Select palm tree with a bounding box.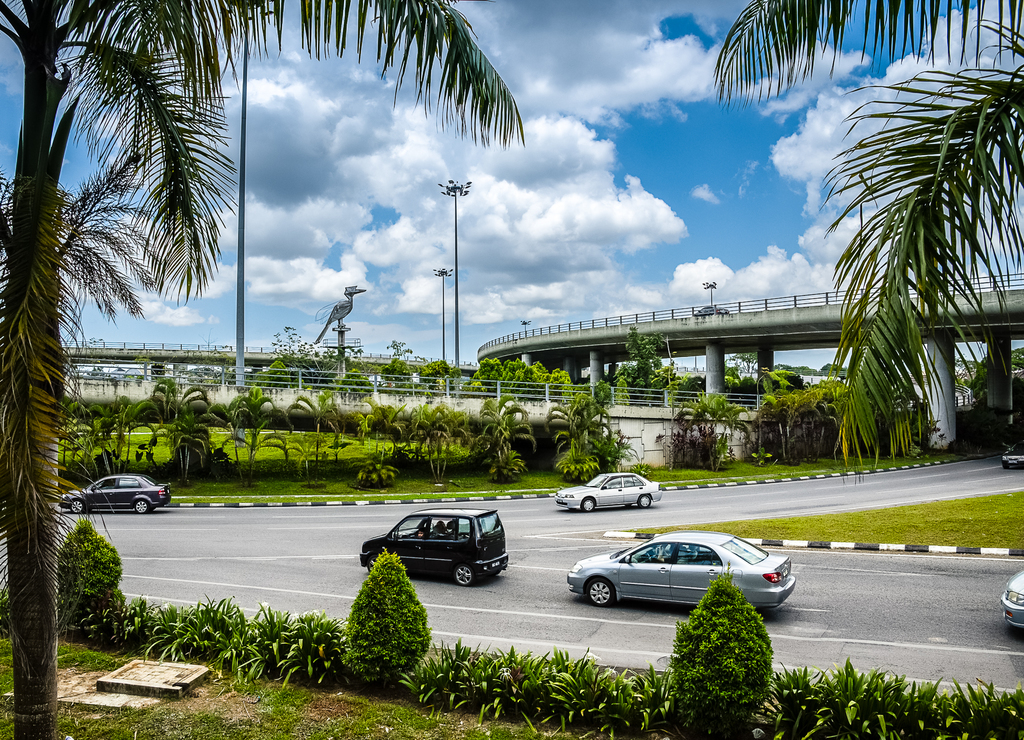
708/0/1023/471.
